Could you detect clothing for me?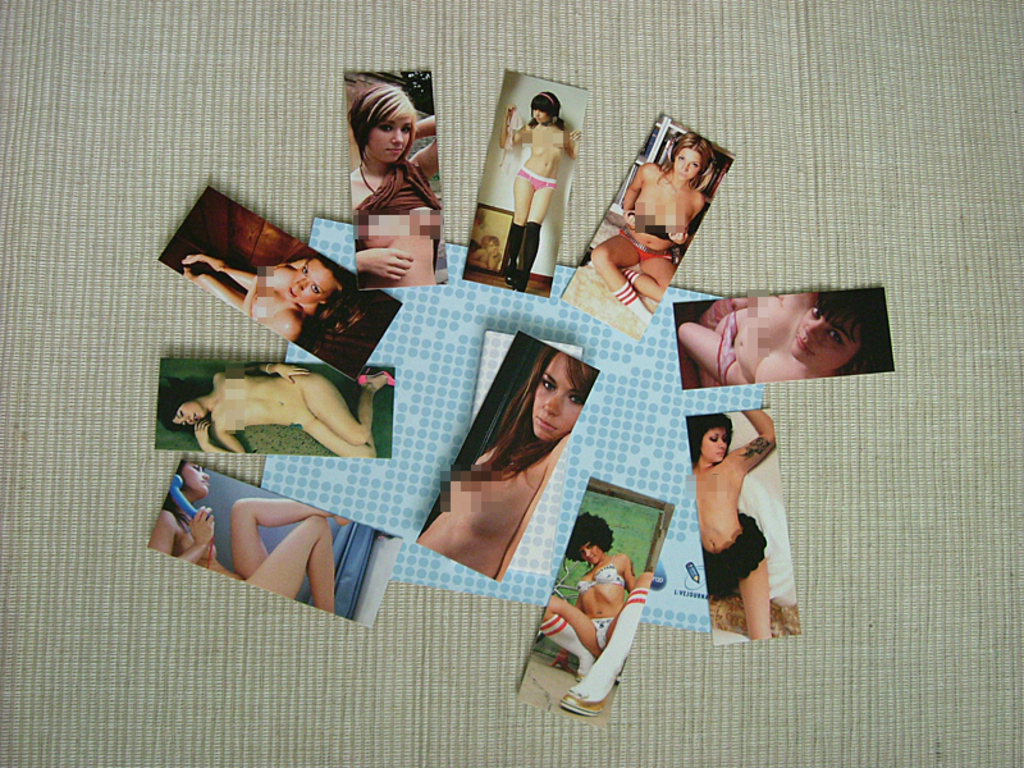
Detection result: detection(631, 232, 663, 255).
